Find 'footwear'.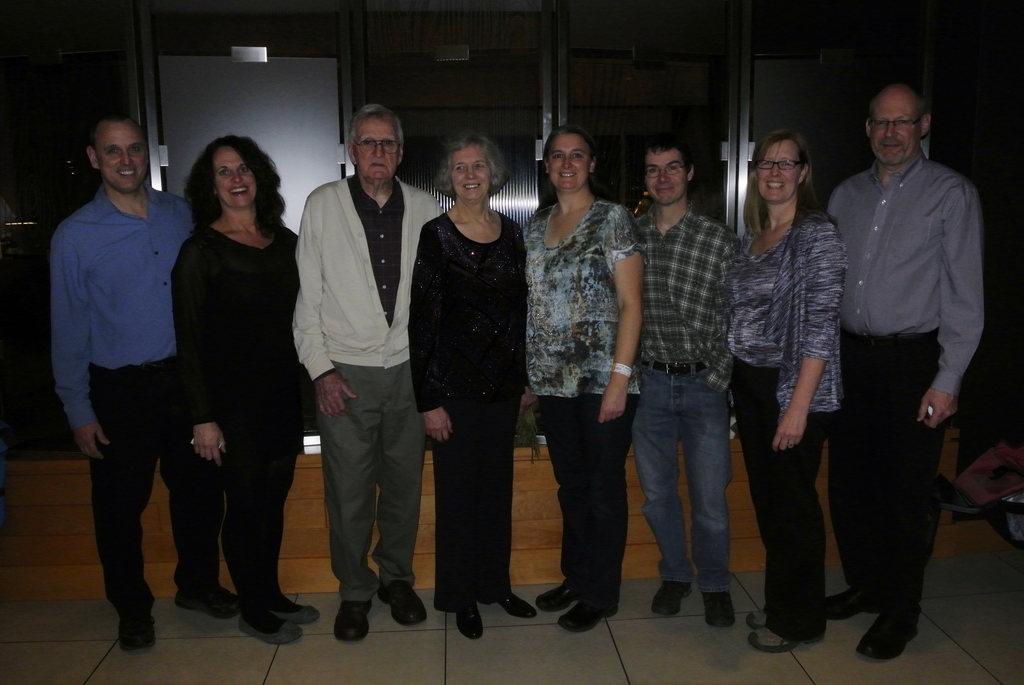
(746,607,767,629).
